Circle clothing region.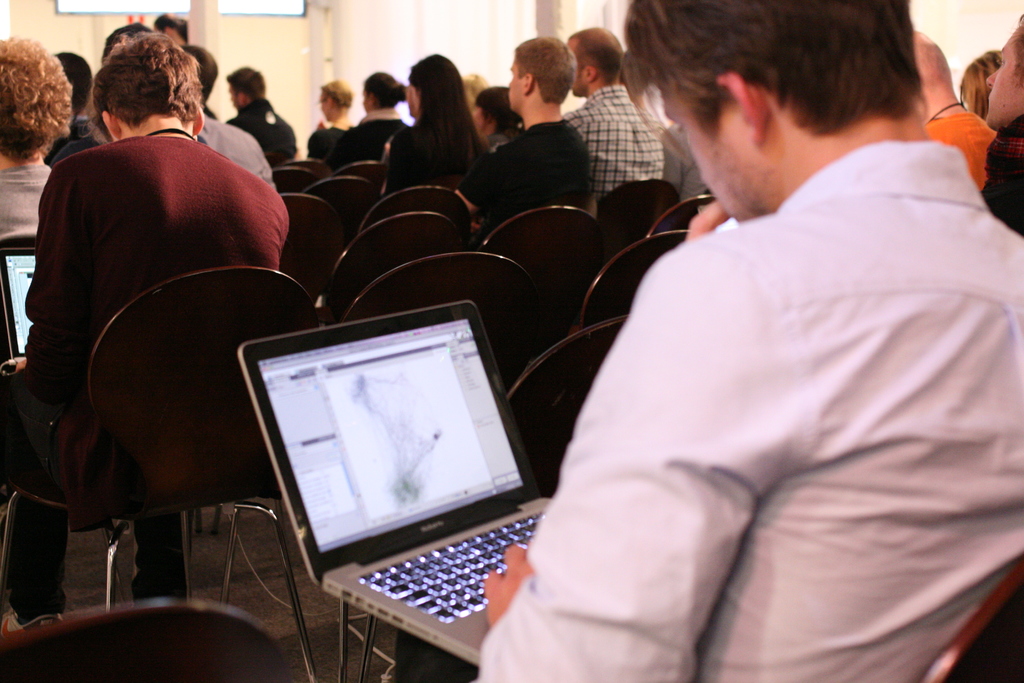
Region: 233/88/294/192.
